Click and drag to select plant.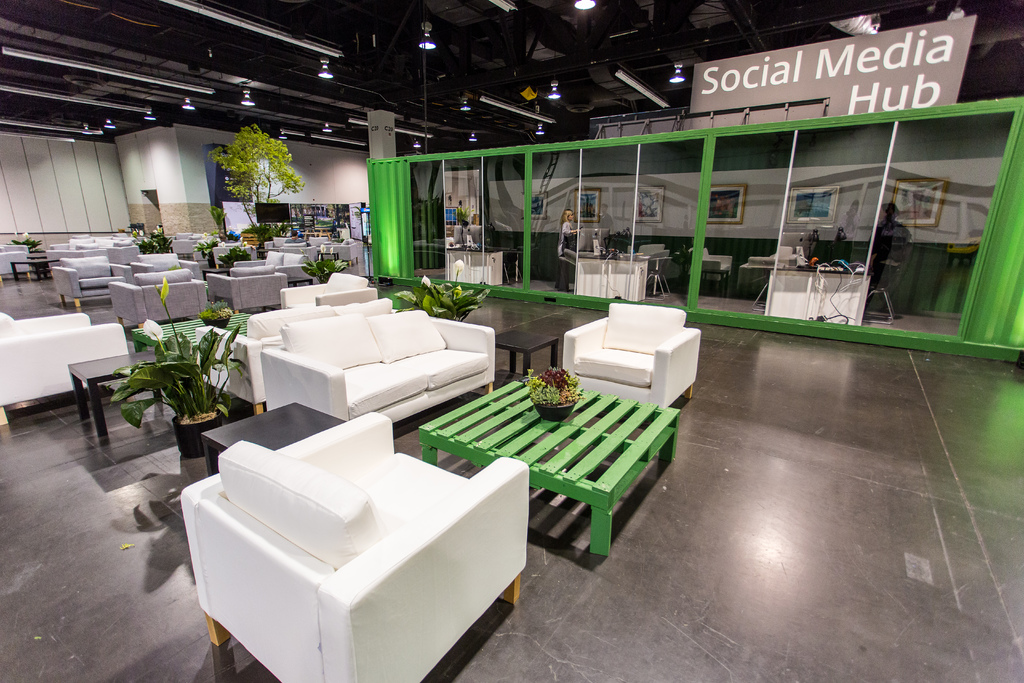
Selection: 522 364 596 425.
